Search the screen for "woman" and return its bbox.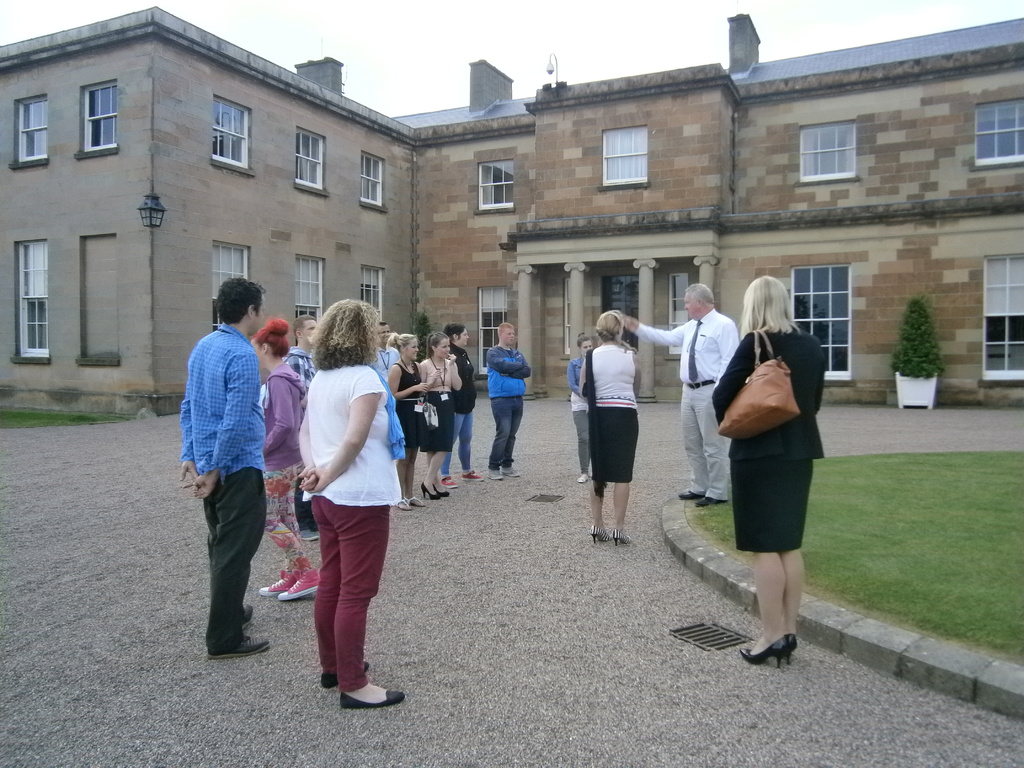
Found: {"left": 415, "top": 328, "right": 465, "bottom": 504}.
